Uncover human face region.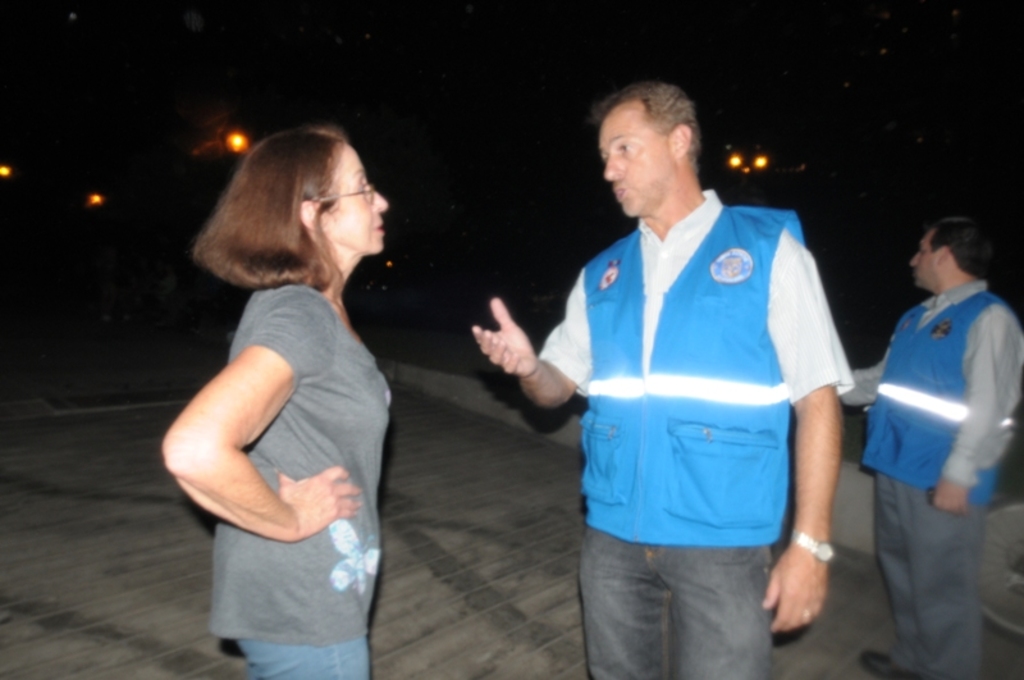
Uncovered: <bbox>323, 146, 387, 252</bbox>.
